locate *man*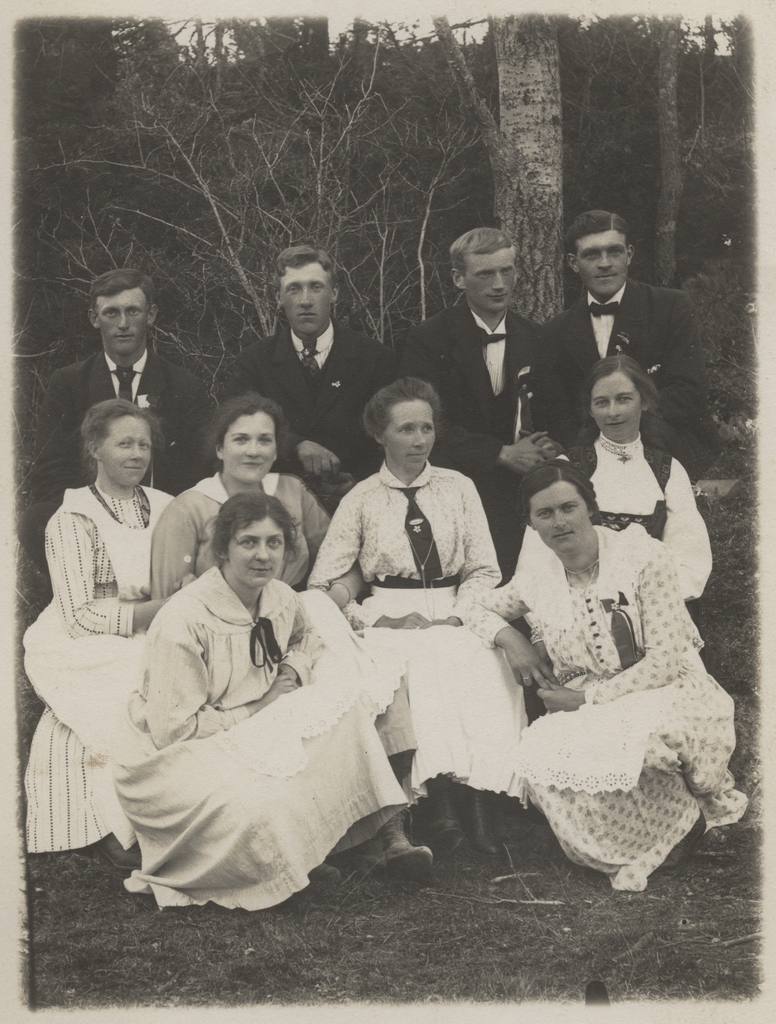
Rect(556, 204, 745, 494)
